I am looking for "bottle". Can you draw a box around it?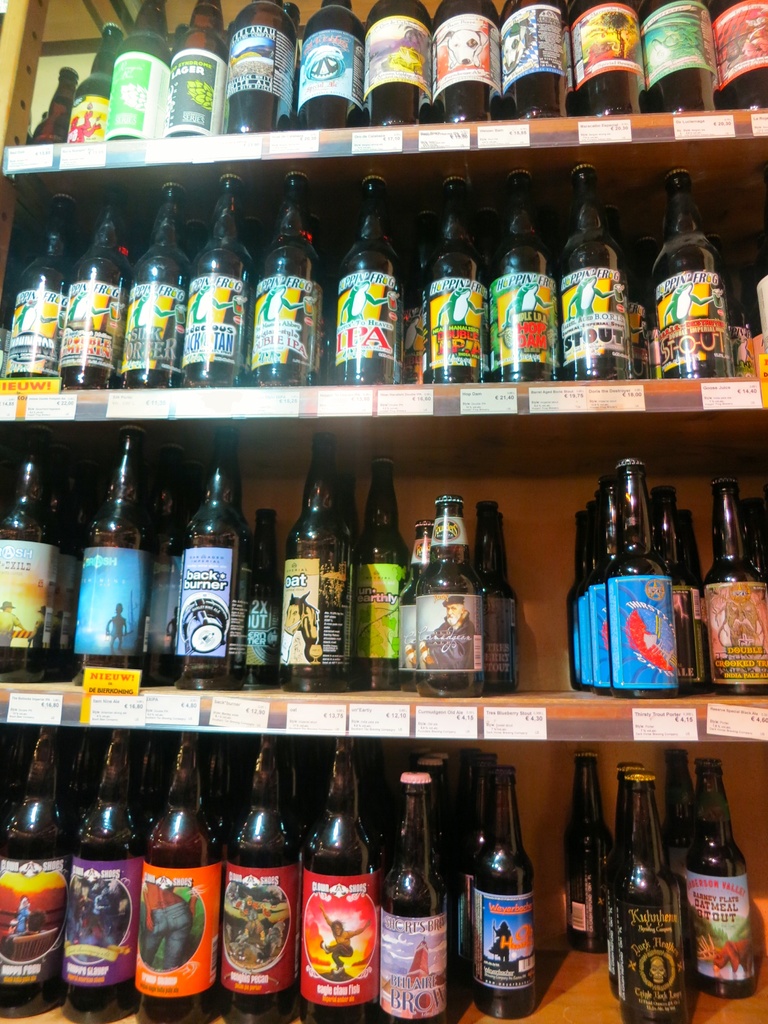
Sure, the bounding box is 666, 753, 701, 897.
